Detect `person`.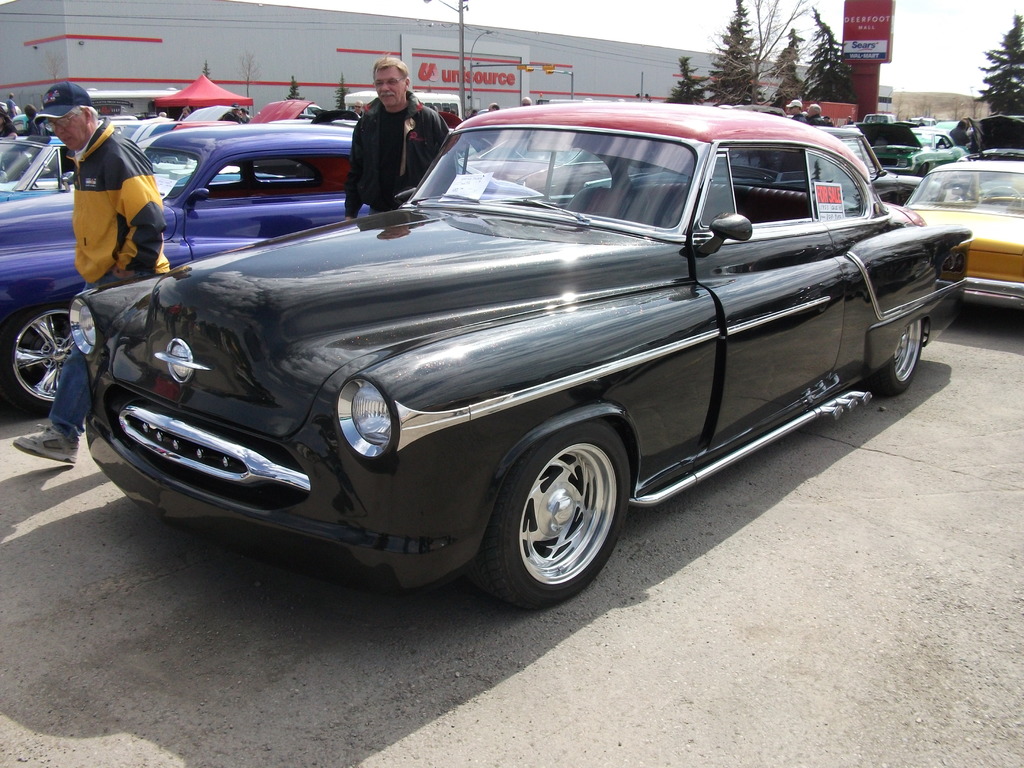
Detected at (left=13, top=84, right=174, bottom=466).
